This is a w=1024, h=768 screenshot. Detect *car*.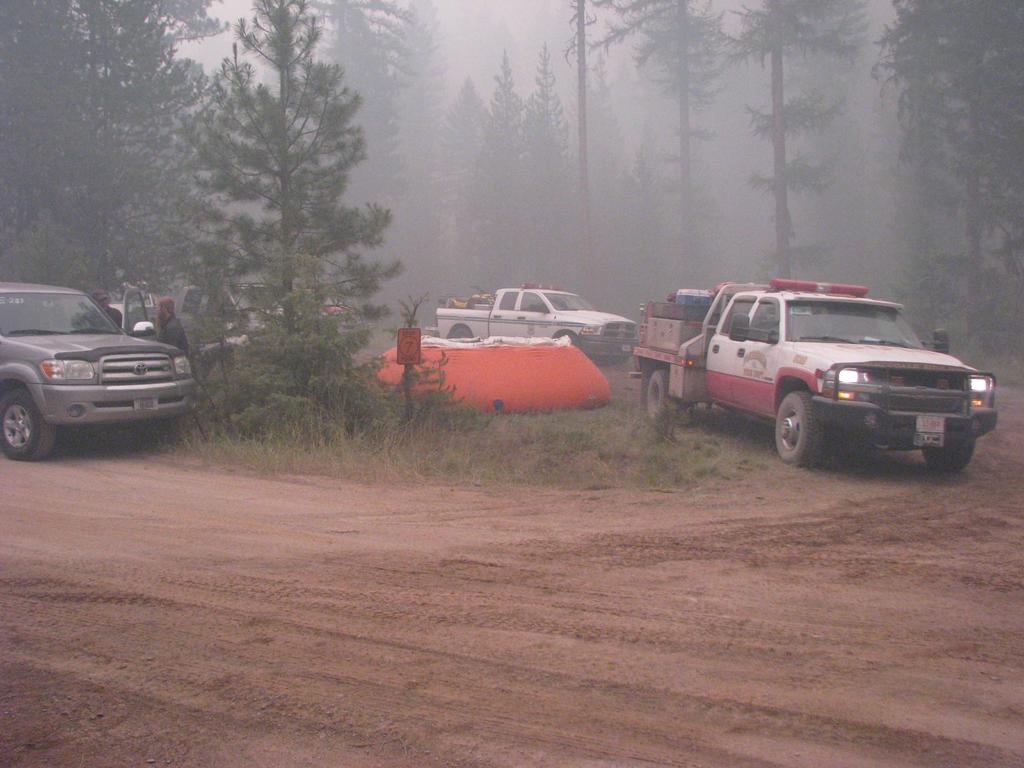
Rect(440, 278, 645, 360).
